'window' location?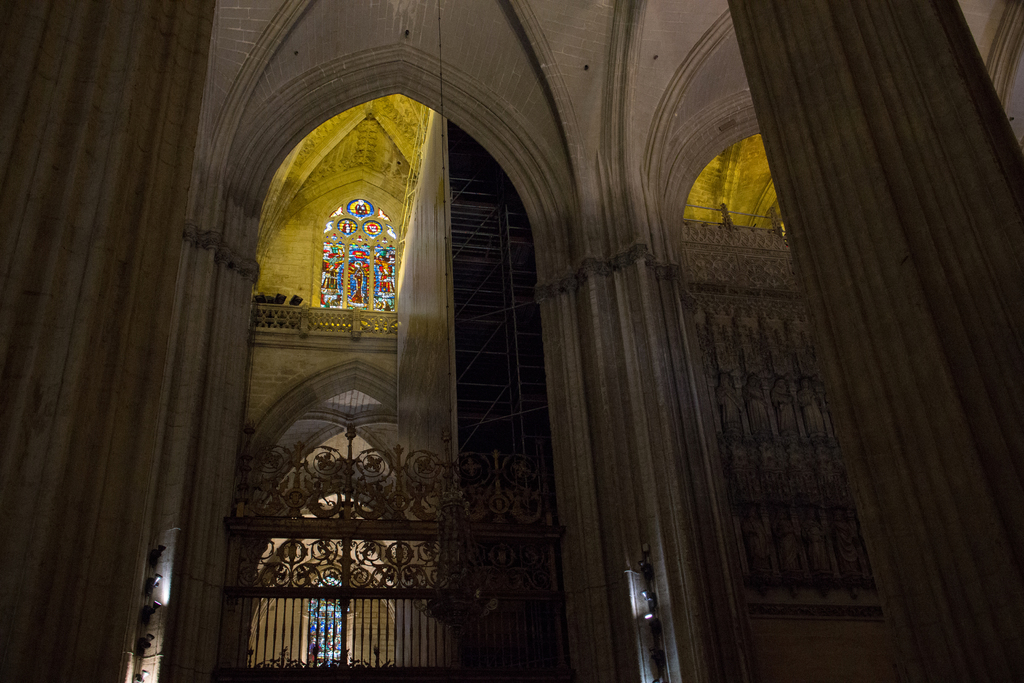
317/579/347/660
